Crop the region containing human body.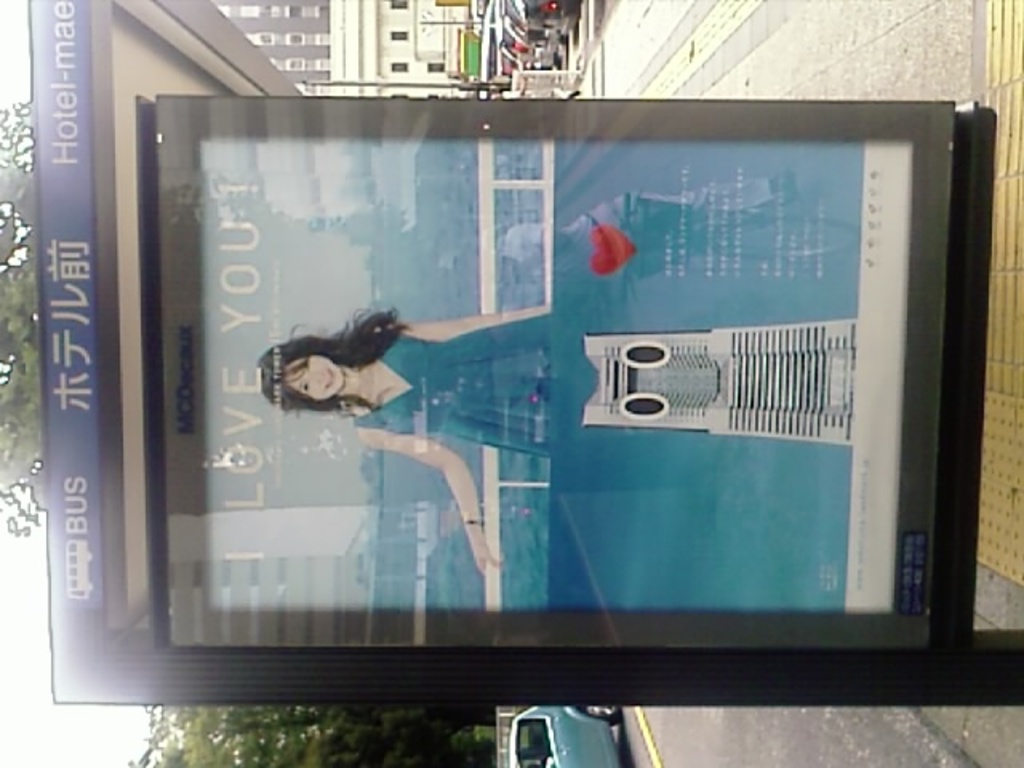
Crop region: select_region(254, 301, 603, 578).
